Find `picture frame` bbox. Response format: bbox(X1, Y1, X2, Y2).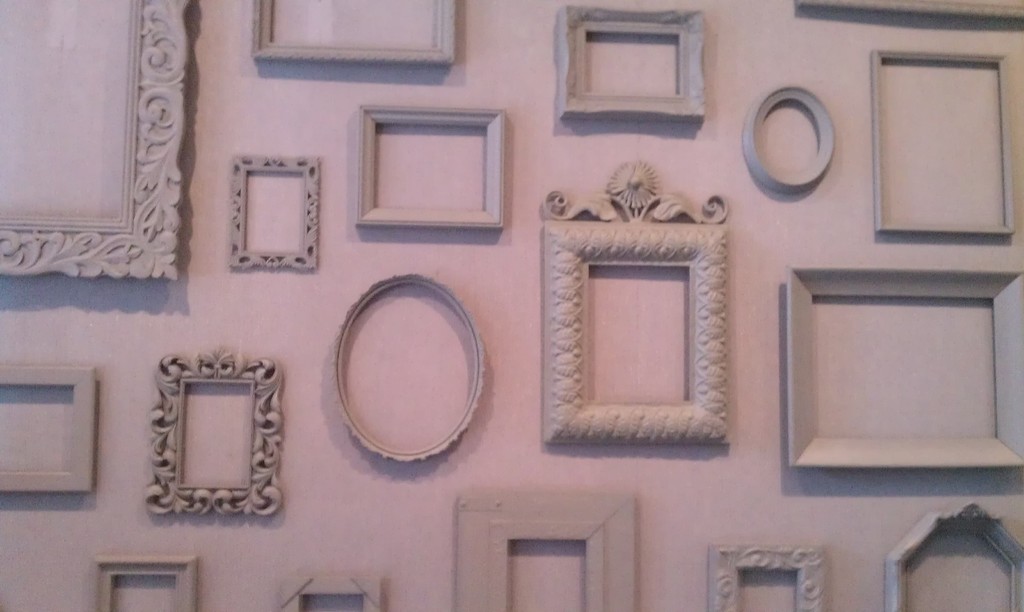
bbox(456, 485, 634, 611).
